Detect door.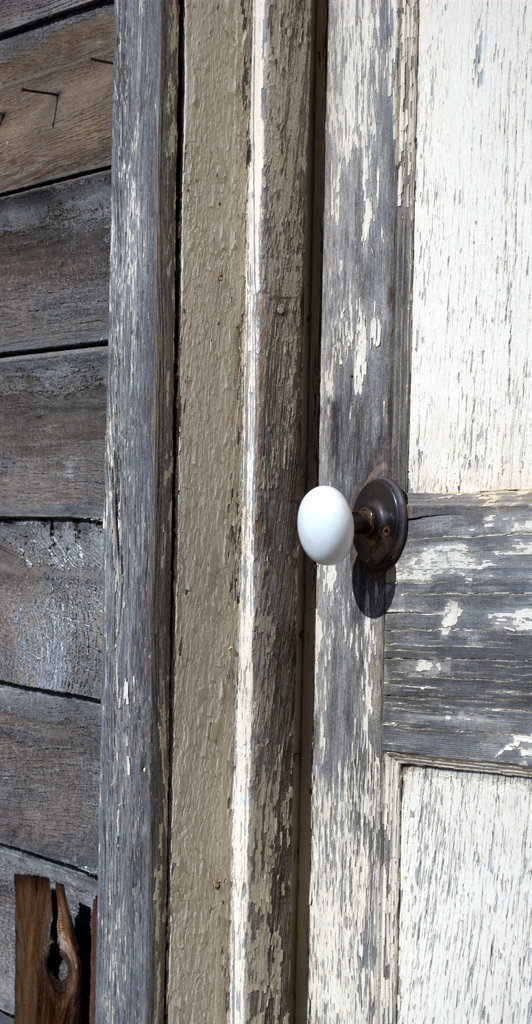
Detected at [left=298, top=0, right=531, bottom=1023].
